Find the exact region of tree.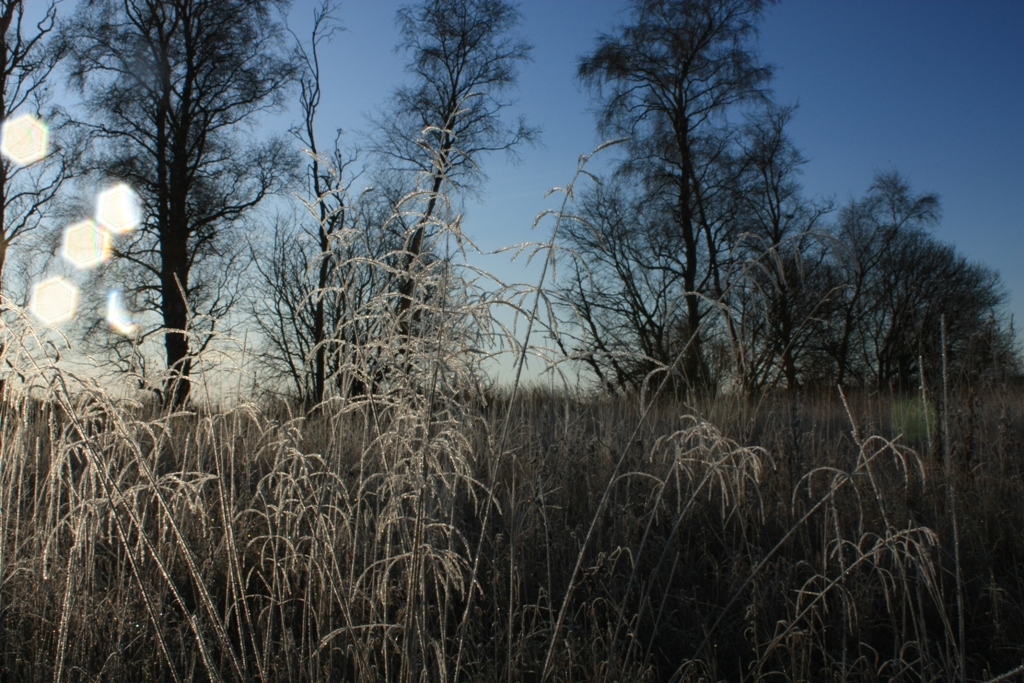
Exact region: 60, 4, 310, 442.
